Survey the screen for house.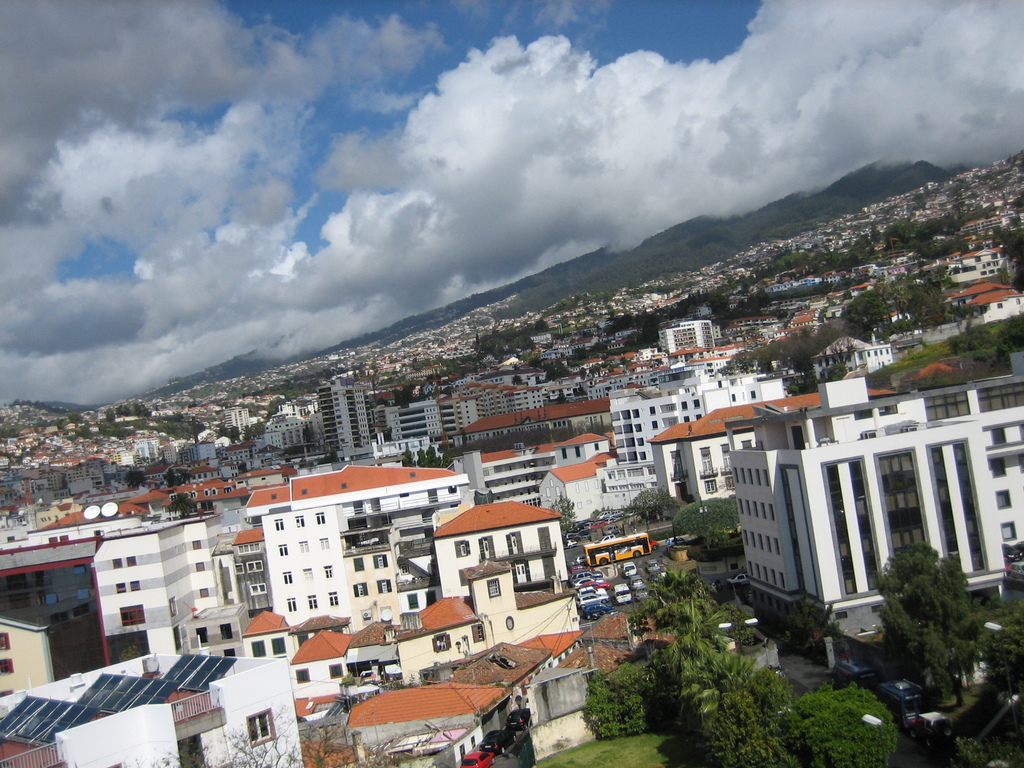
Survey found: {"left": 445, "top": 437, "right": 557, "bottom": 507}.
